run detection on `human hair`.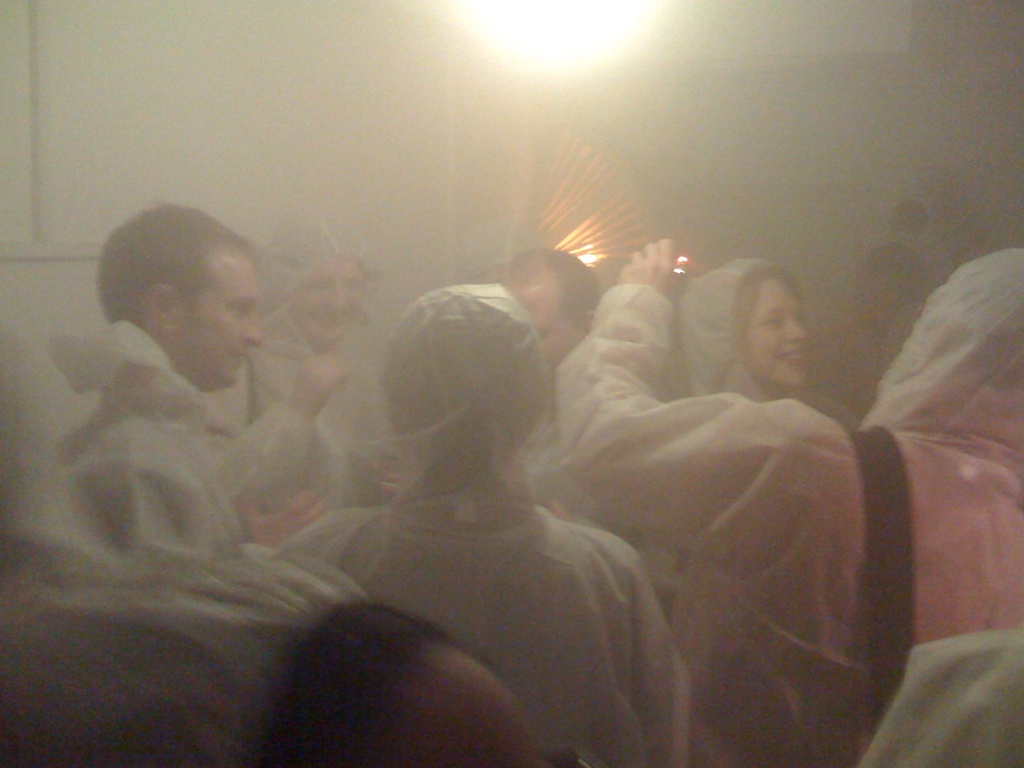
Result: [507, 249, 600, 335].
